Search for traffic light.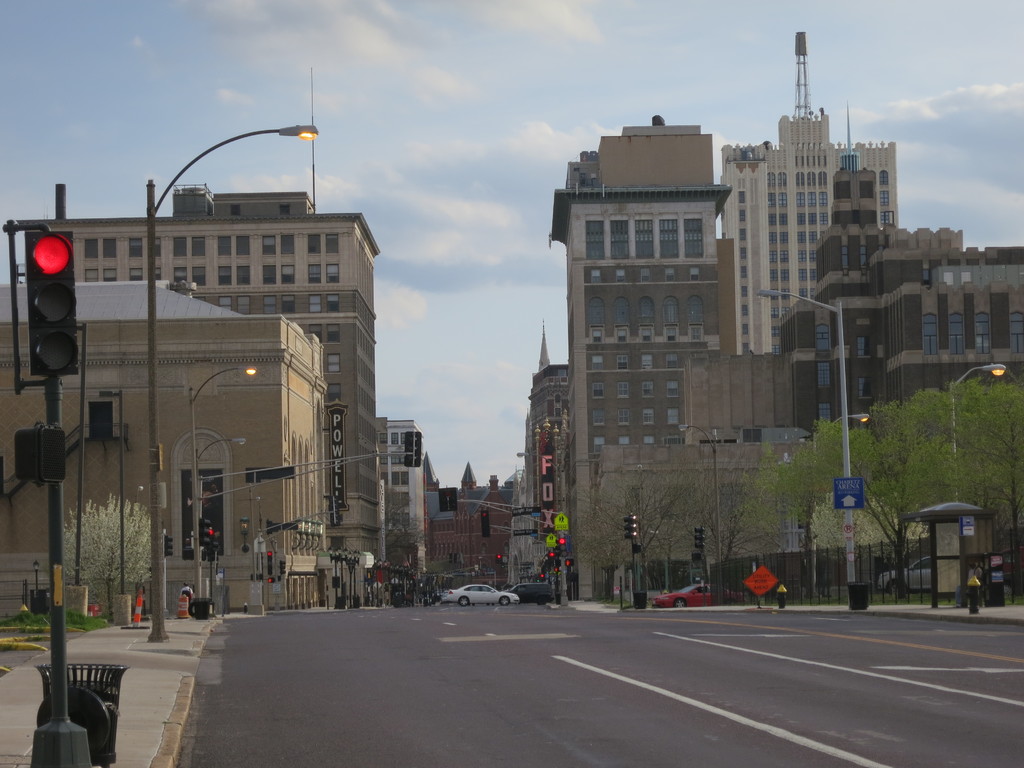
Found at {"x1": 540, "y1": 573, "x2": 545, "y2": 581}.
